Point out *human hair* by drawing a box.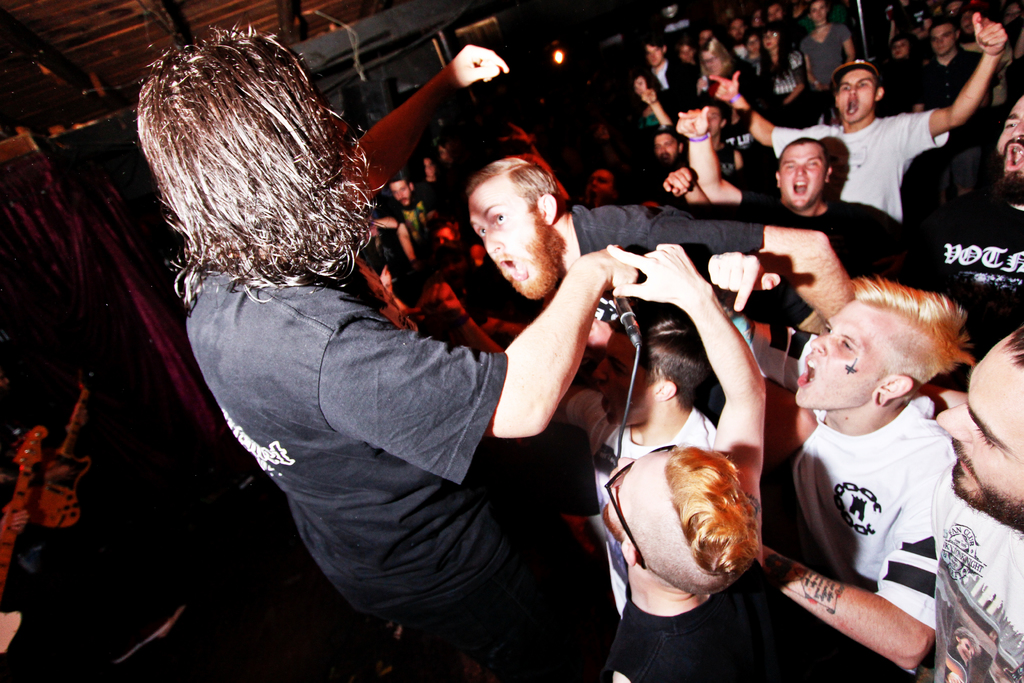
<box>132,13,373,303</box>.
